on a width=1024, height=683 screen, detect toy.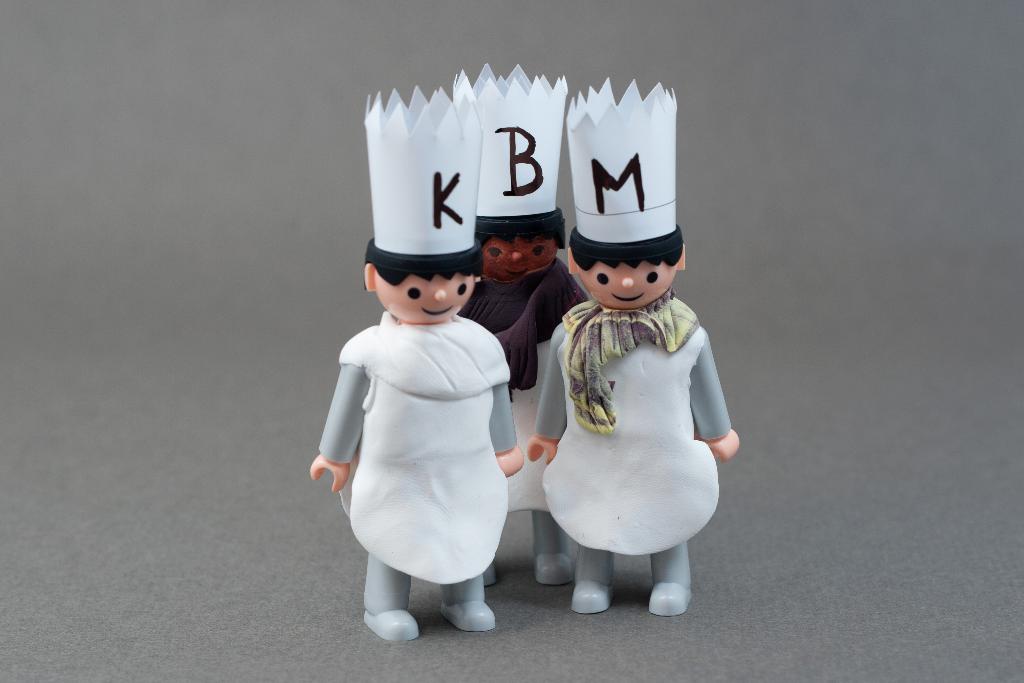
[455,63,589,587].
